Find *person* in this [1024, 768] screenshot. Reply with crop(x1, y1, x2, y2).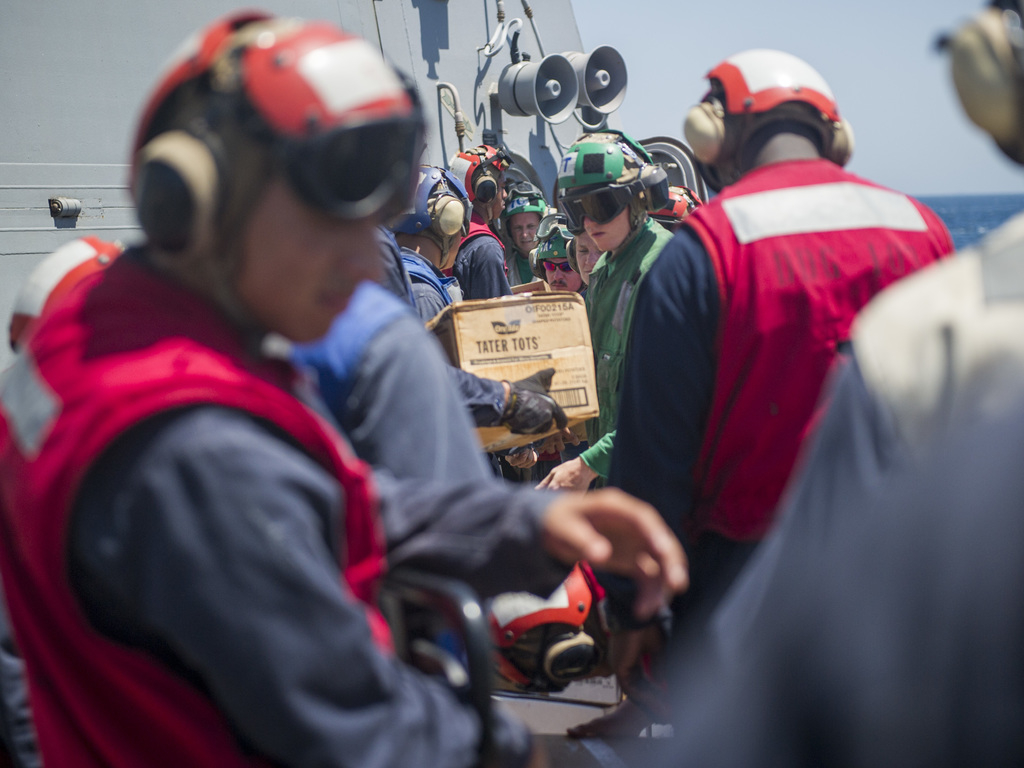
crop(550, 0, 1023, 767).
